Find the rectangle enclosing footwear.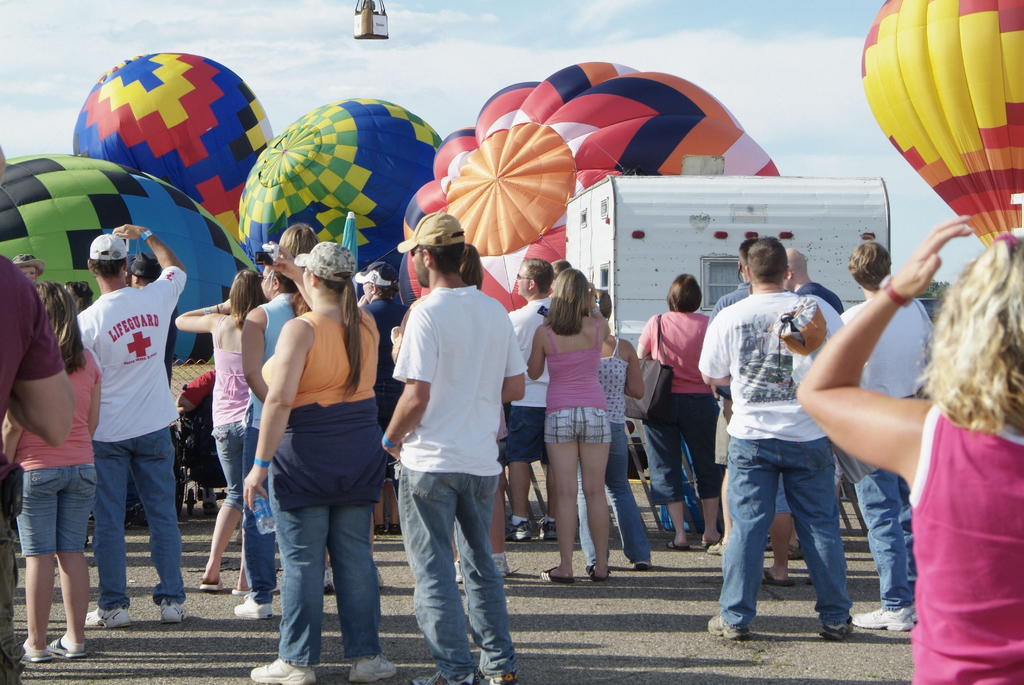
586 562 609 582.
